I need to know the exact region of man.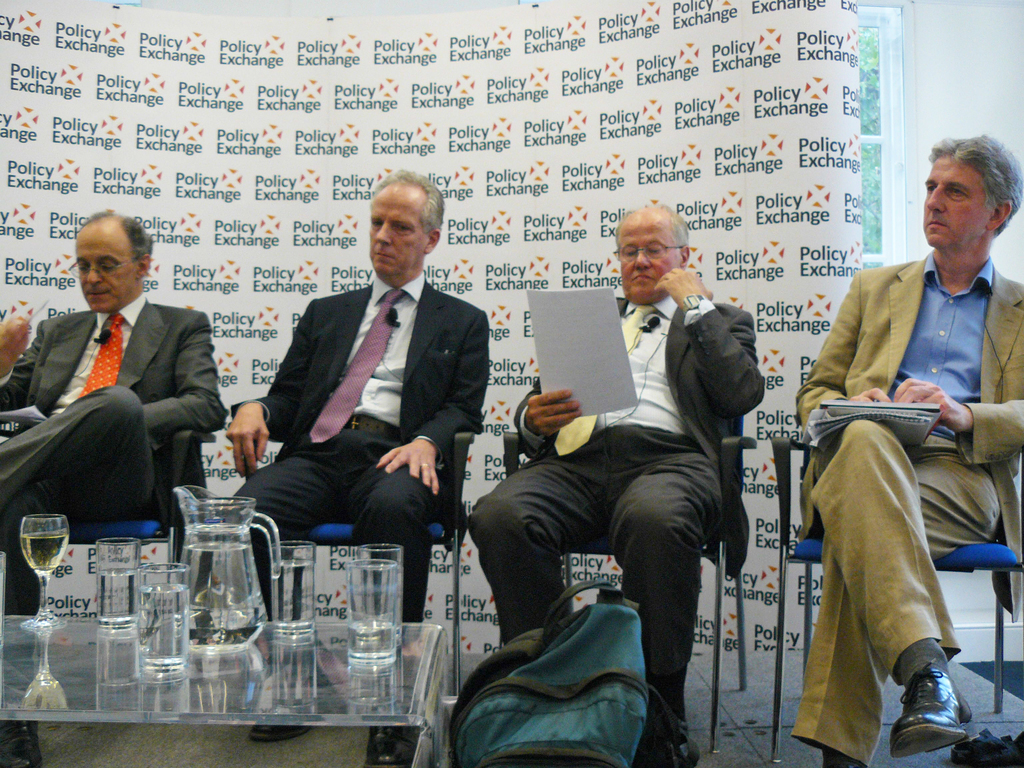
Region: 0 208 228 767.
